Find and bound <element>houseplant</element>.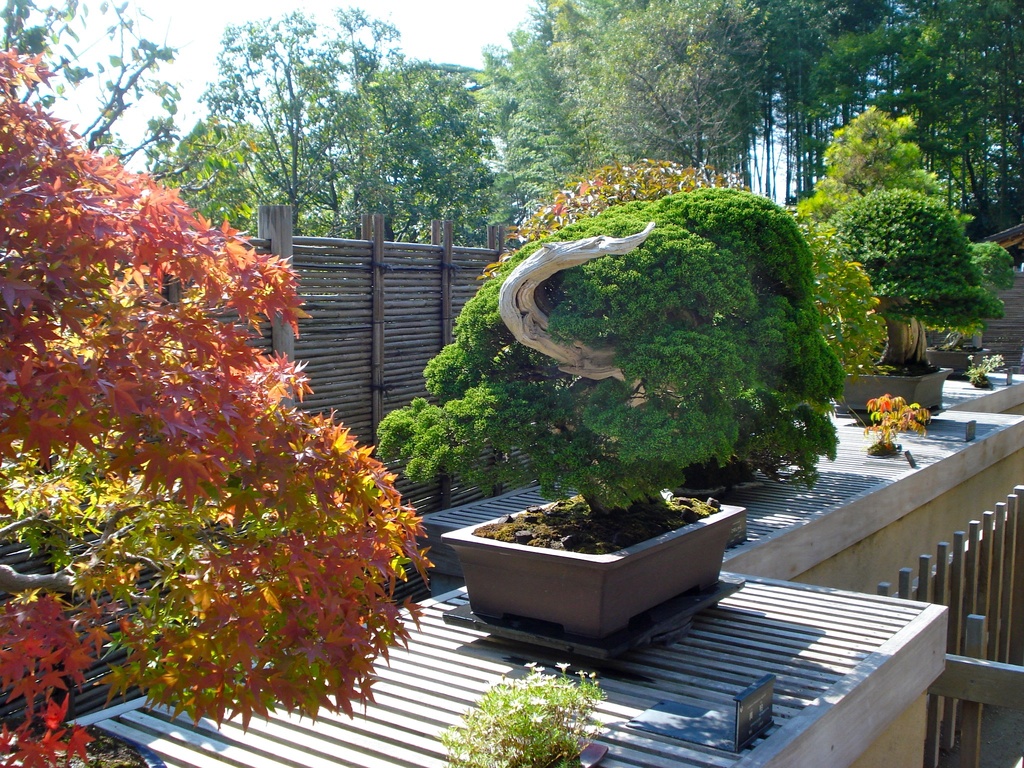
Bound: (x1=435, y1=657, x2=612, y2=767).
